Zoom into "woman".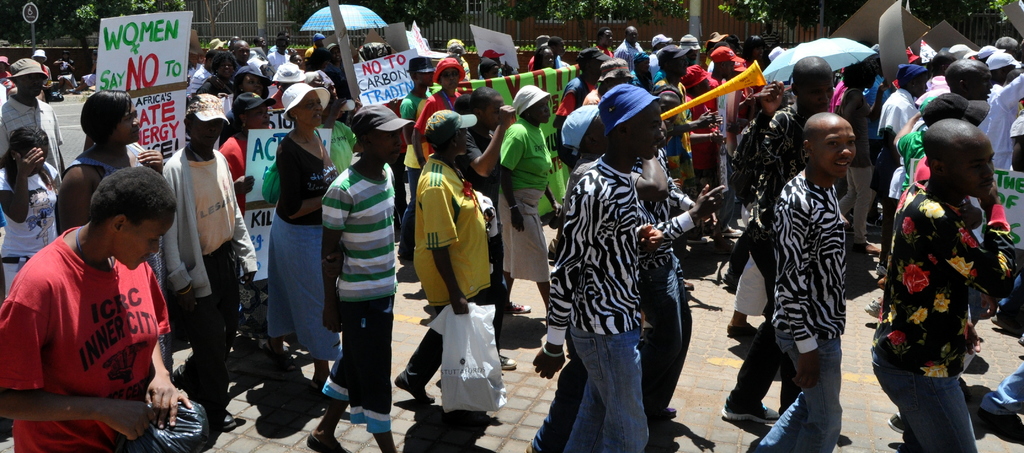
Zoom target: {"x1": 0, "y1": 125, "x2": 67, "y2": 300}.
